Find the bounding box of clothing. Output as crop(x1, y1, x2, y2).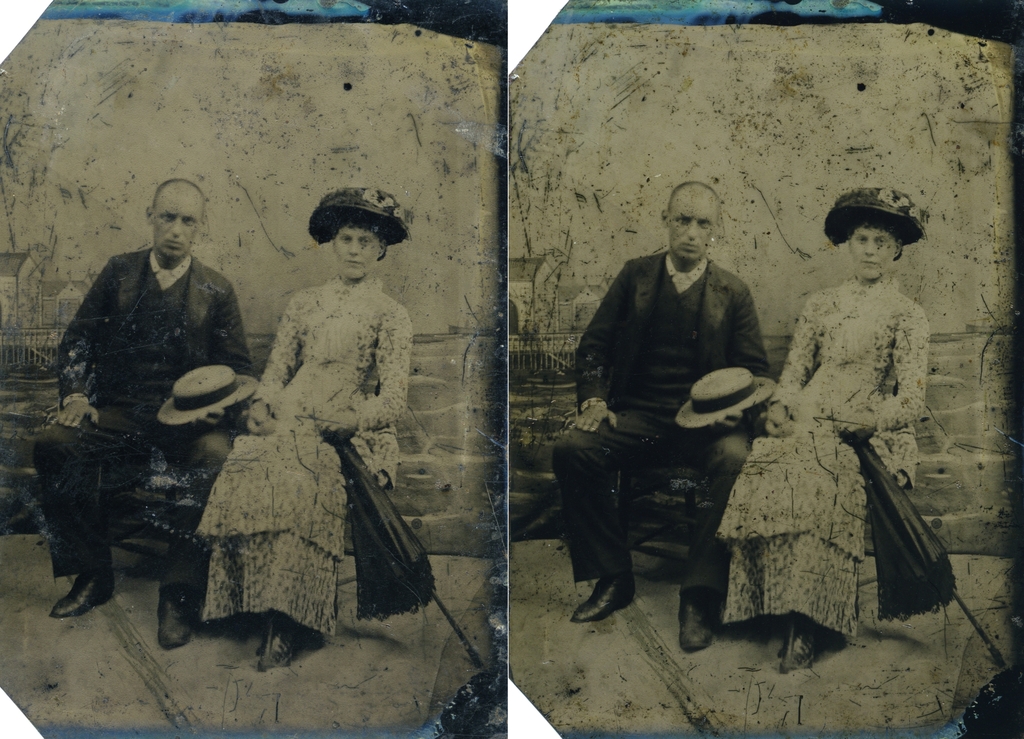
crop(712, 273, 917, 621).
